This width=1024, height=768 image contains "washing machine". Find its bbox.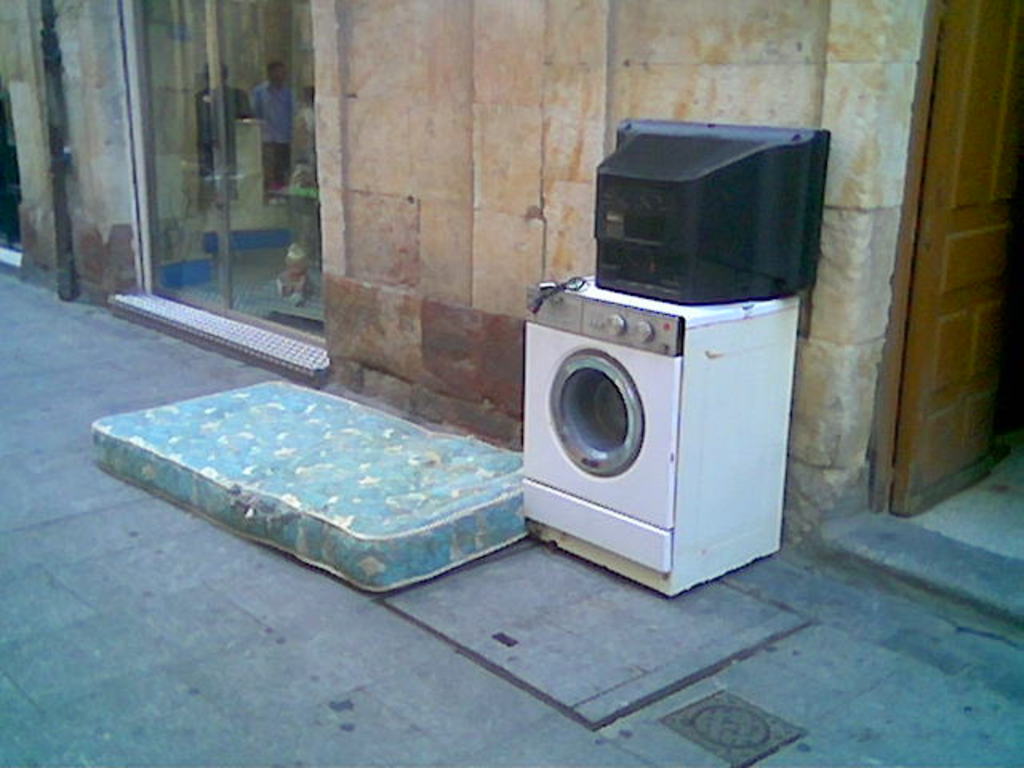
515:245:824:568.
